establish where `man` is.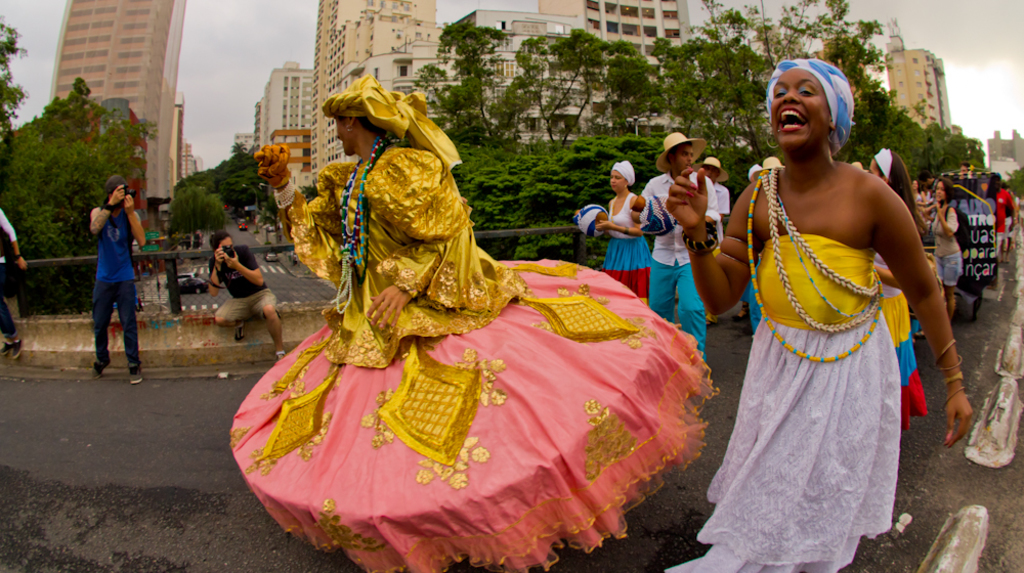
Established at (206,228,290,364).
